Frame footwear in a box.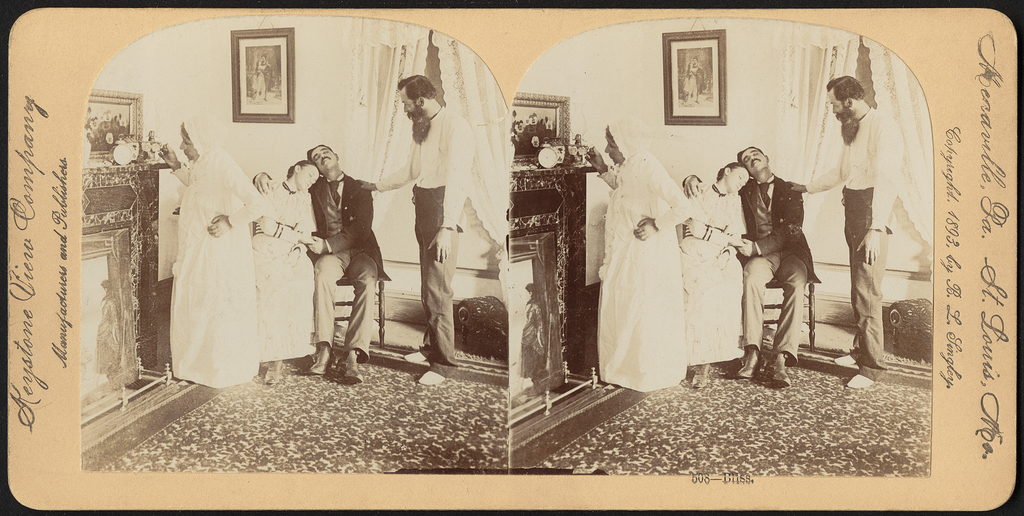
l=335, t=353, r=364, b=384.
